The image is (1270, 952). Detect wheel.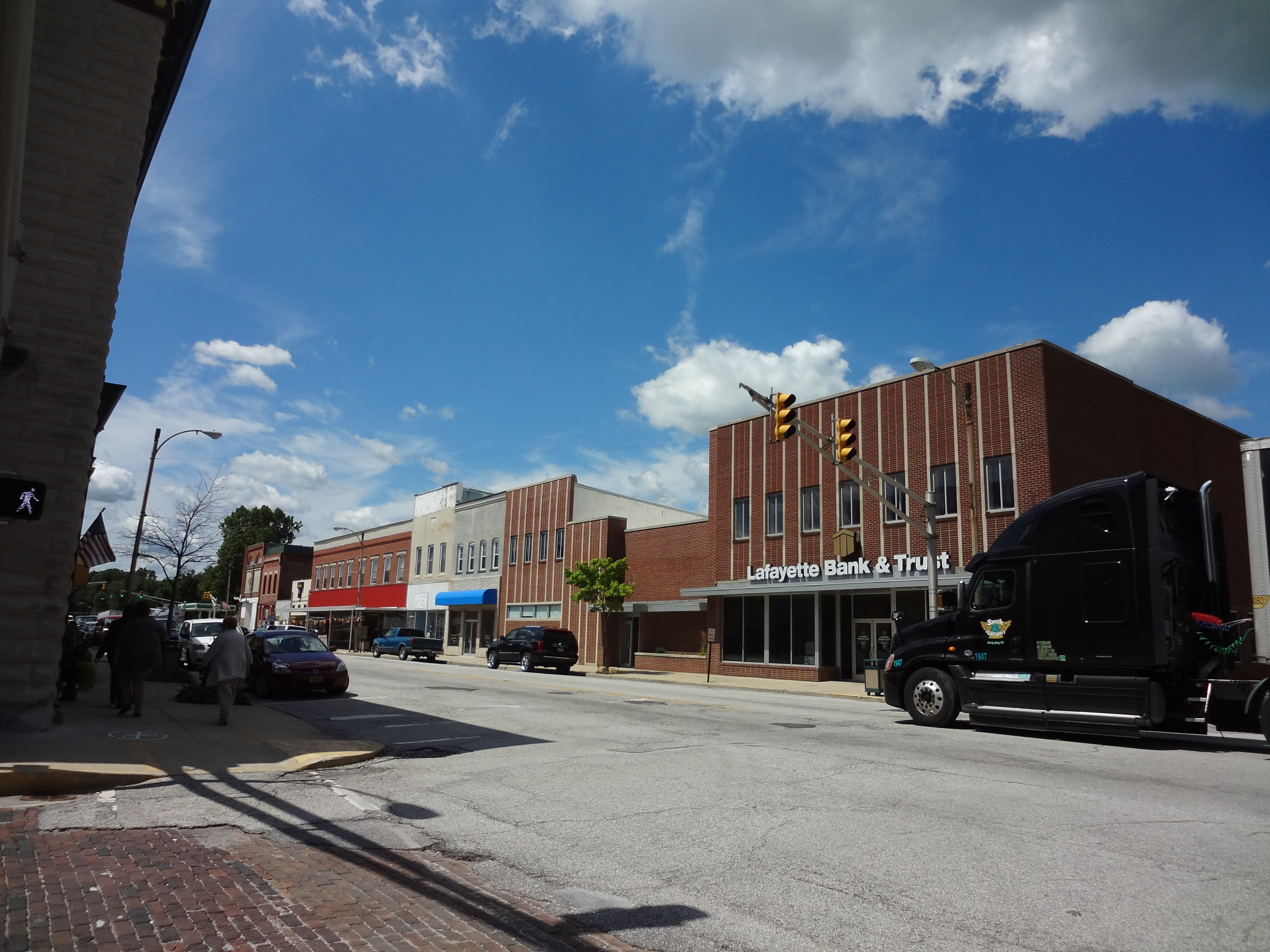
Detection: 143, 180, 147, 185.
